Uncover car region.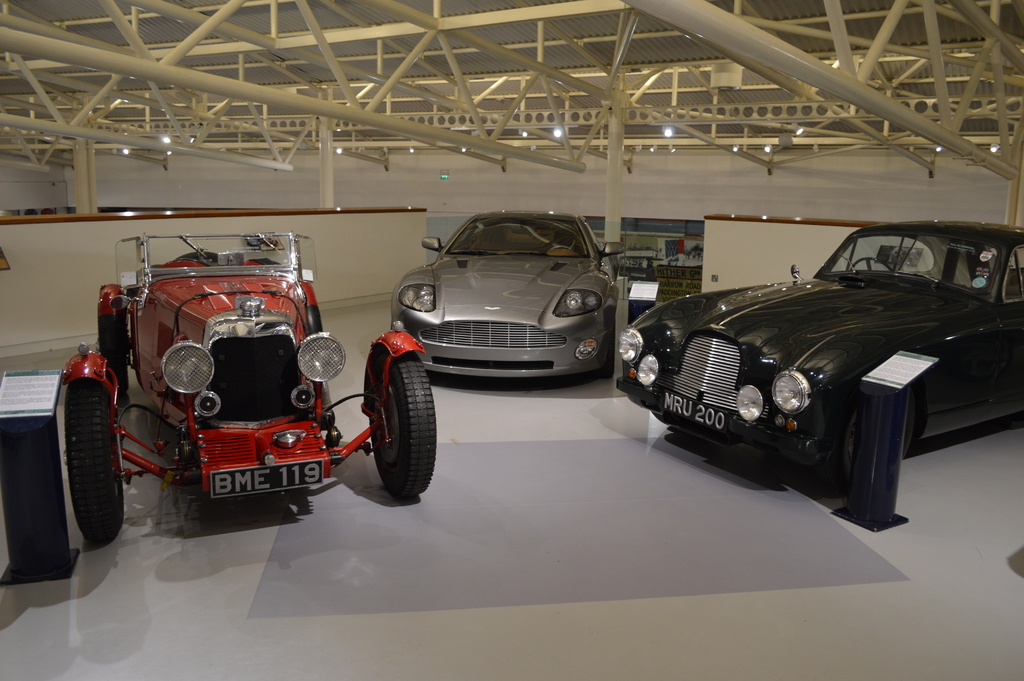
Uncovered: x1=52 y1=230 x2=440 y2=539.
